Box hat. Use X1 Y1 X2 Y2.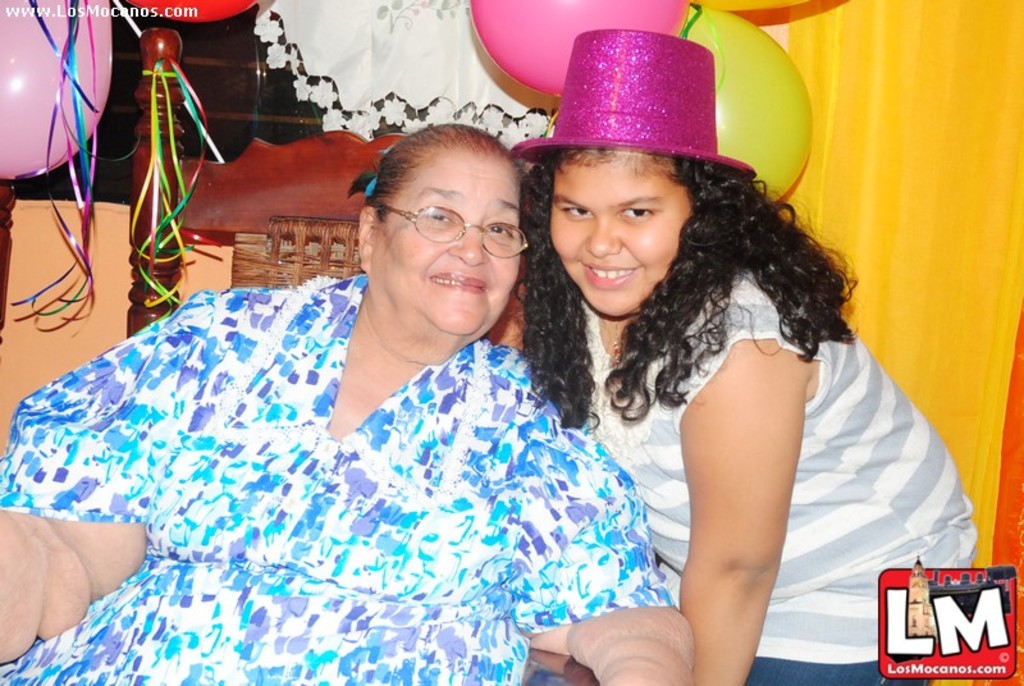
507 26 756 182.
